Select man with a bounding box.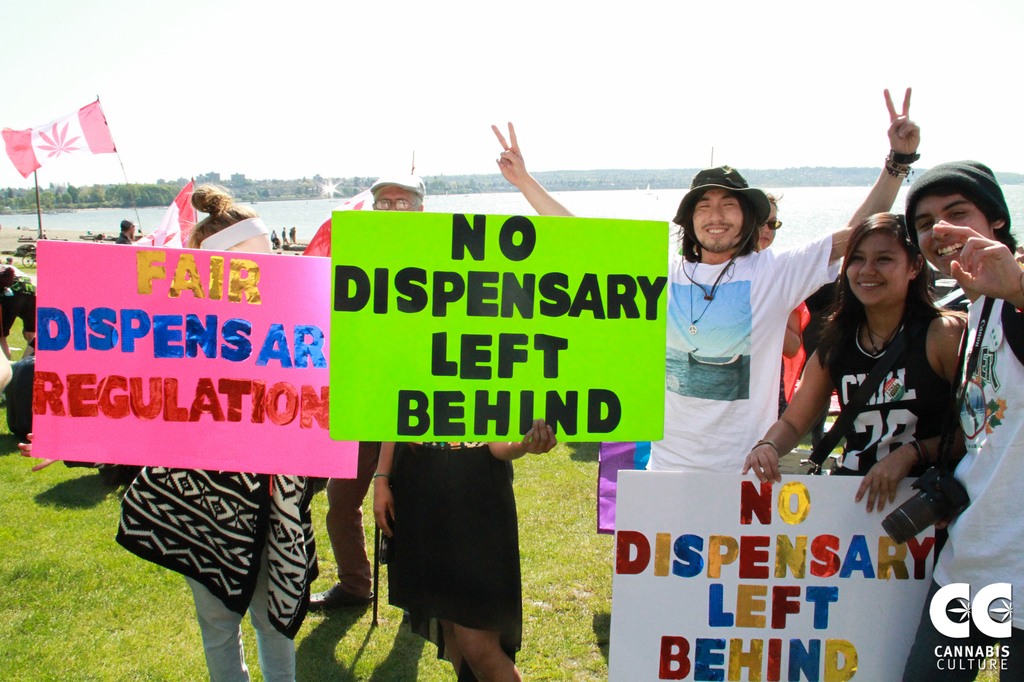
[x1=486, y1=85, x2=919, y2=474].
